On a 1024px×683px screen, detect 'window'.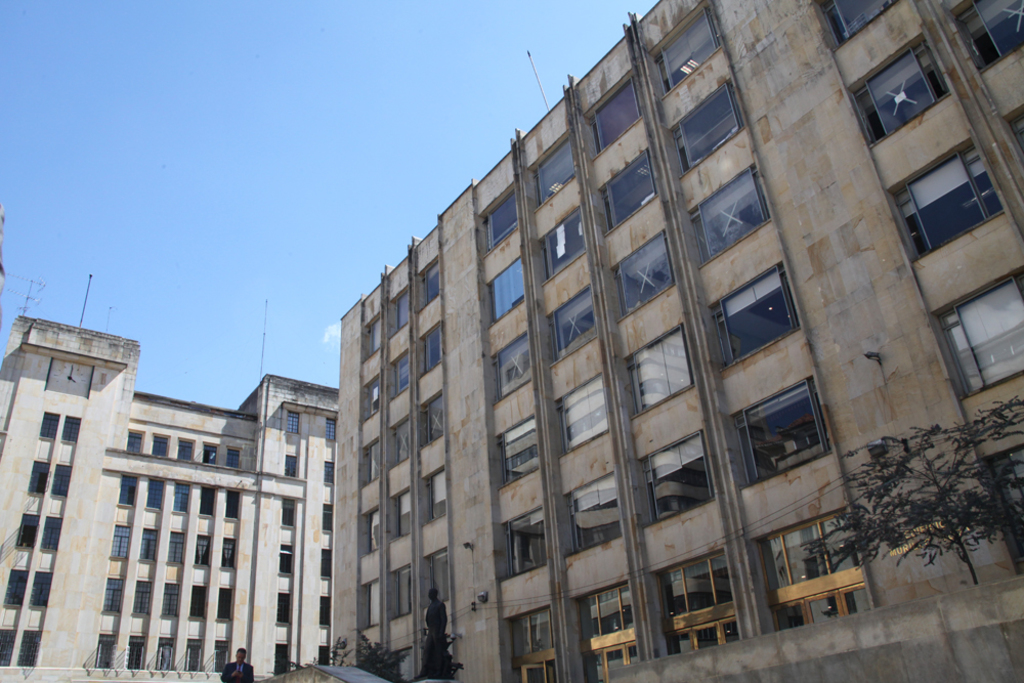
1002,105,1023,164.
